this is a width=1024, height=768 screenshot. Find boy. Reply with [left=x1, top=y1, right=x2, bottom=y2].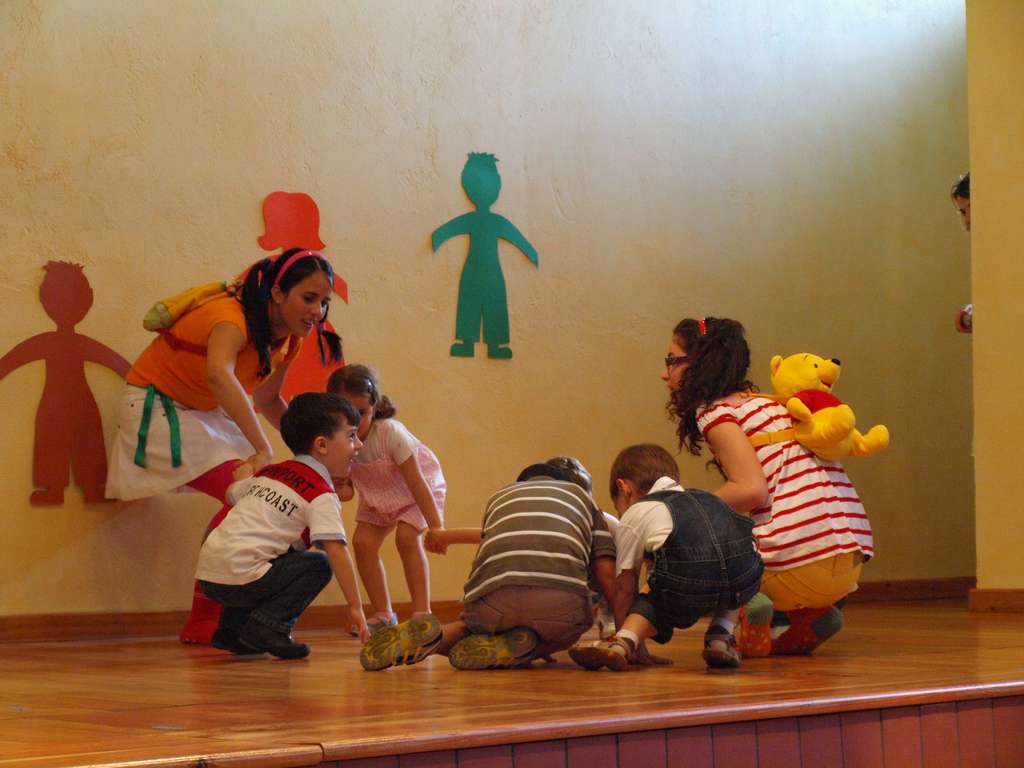
[left=589, top=441, right=764, bottom=664].
